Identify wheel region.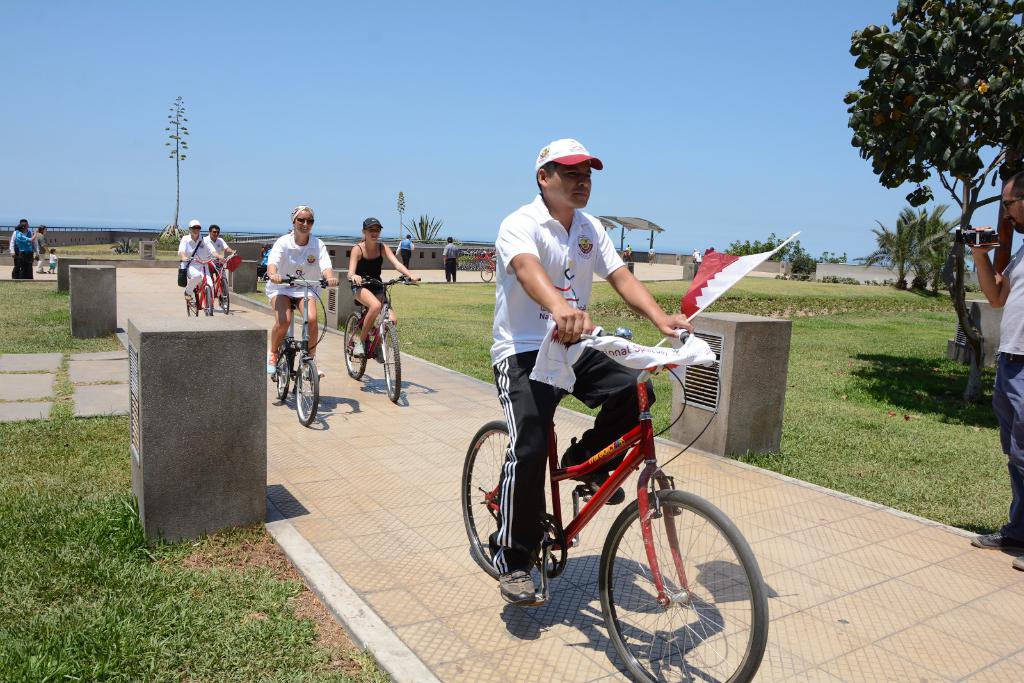
Region: bbox=[276, 333, 290, 403].
